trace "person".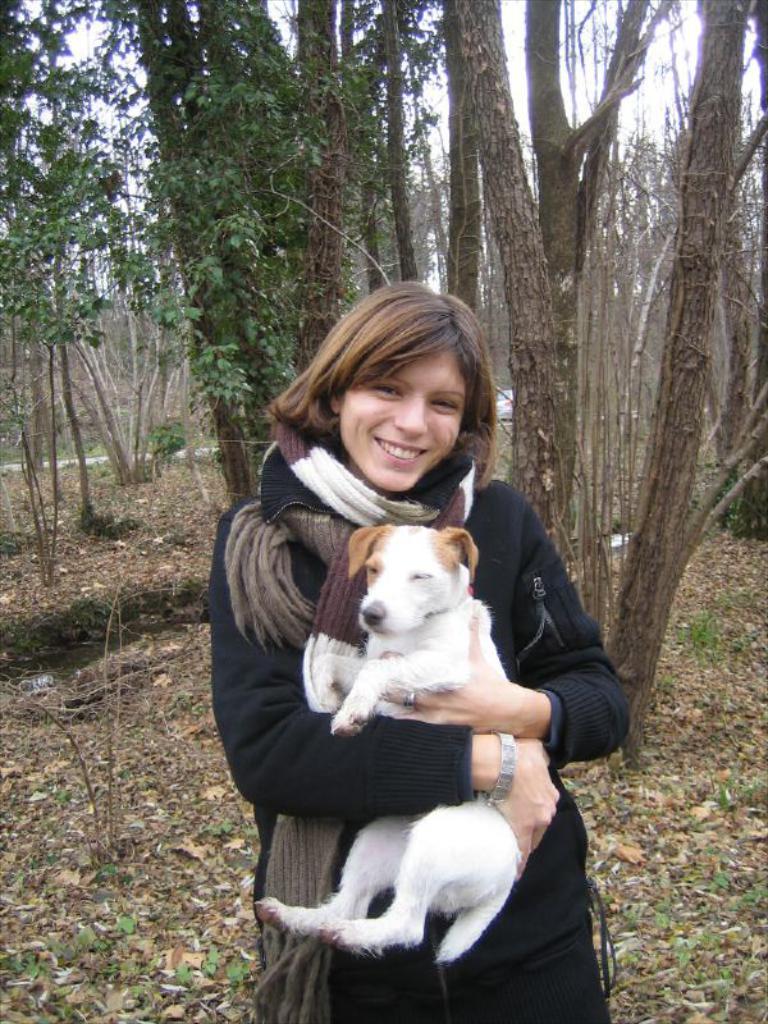
Traced to 206 280 628 1023.
